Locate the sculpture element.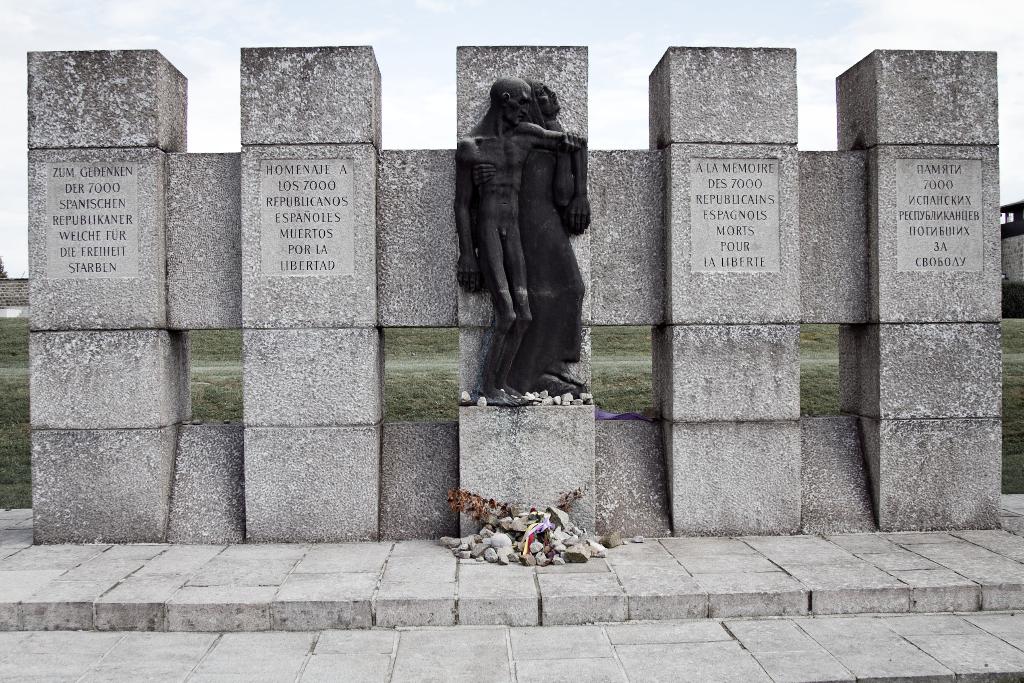
Element bbox: bbox=[511, 83, 599, 401].
